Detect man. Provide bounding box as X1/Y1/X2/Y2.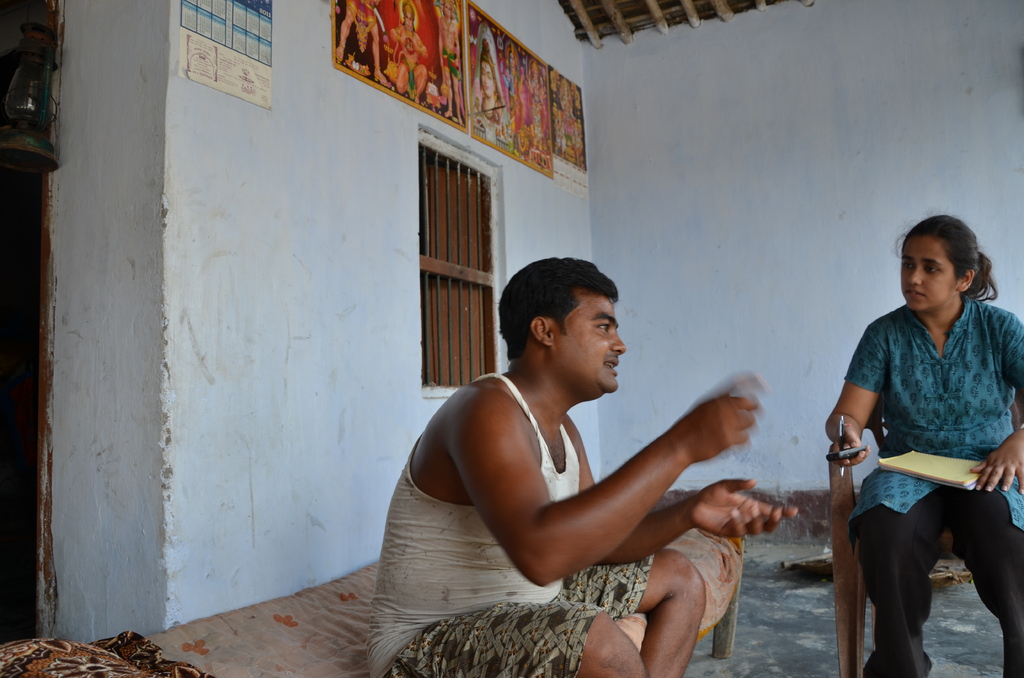
431/0/461/128.
